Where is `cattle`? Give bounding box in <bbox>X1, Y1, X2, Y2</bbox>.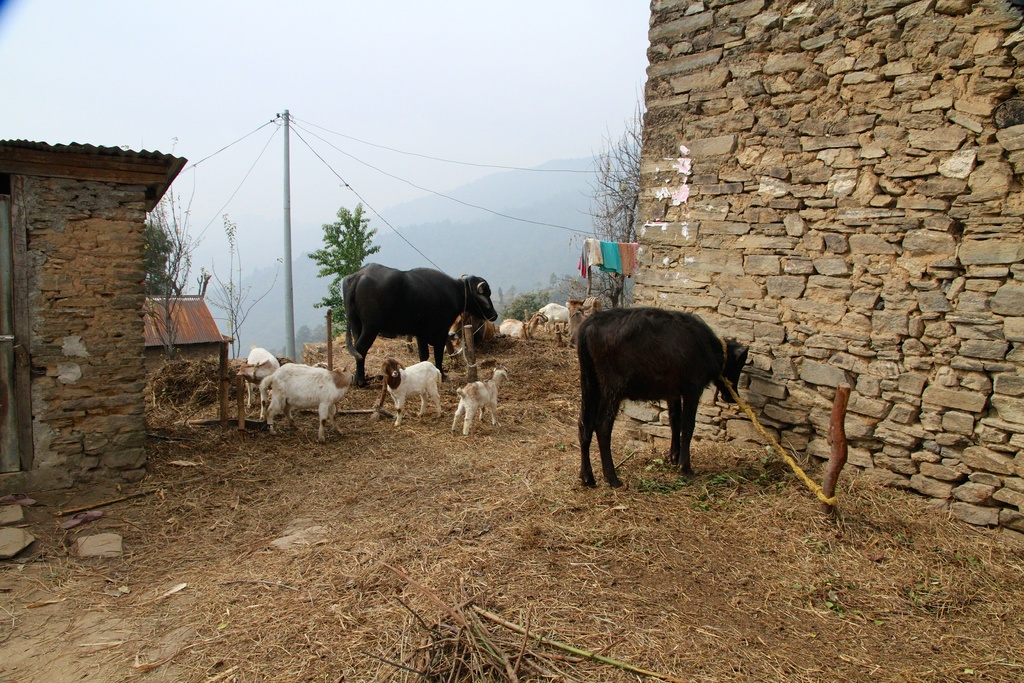
<bbox>333, 254, 495, 393</bbox>.
